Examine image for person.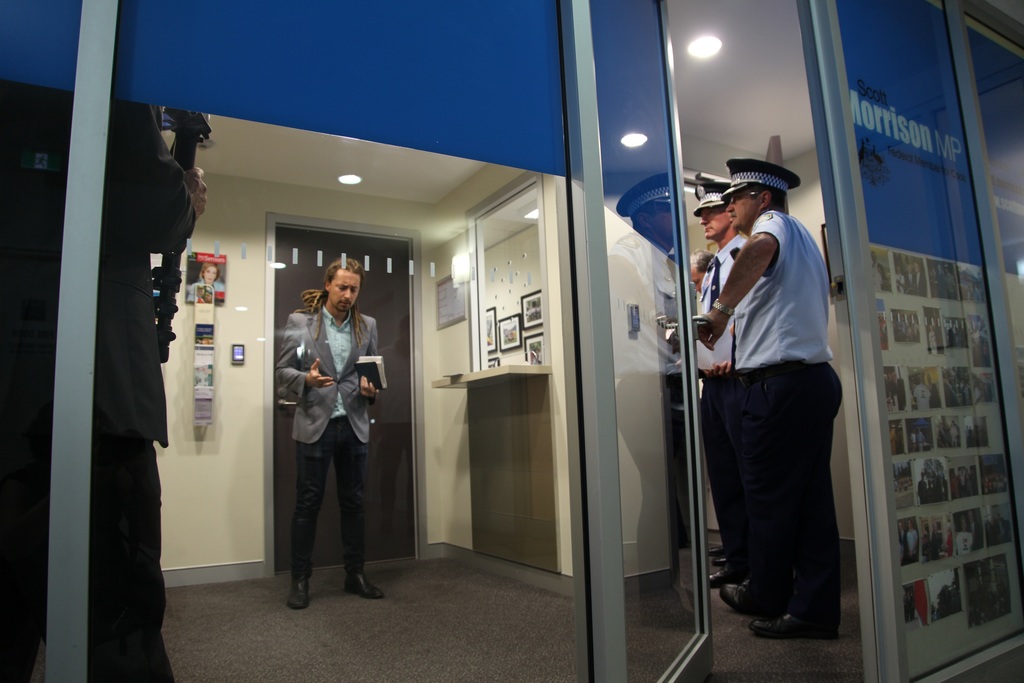
Examination result: <region>694, 159, 847, 637</region>.
